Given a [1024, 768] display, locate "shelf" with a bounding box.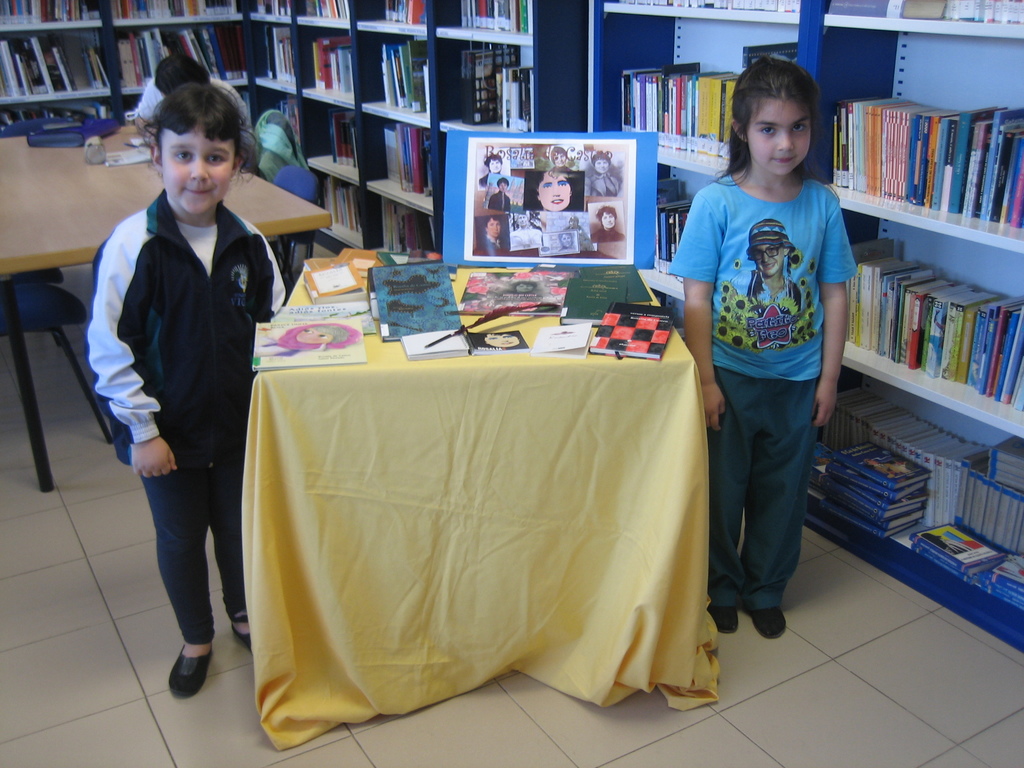
Located: [x1=819, y1=14, x2=1023, y2=257].
